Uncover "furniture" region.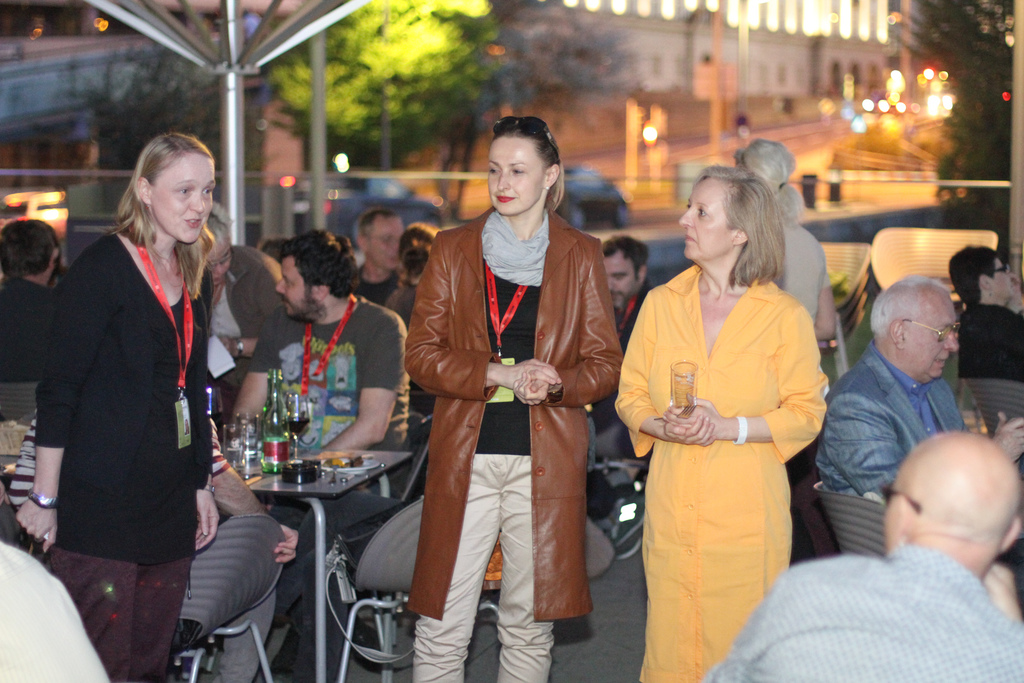
Uncovered: select_region(246, 449, 417, 682).
